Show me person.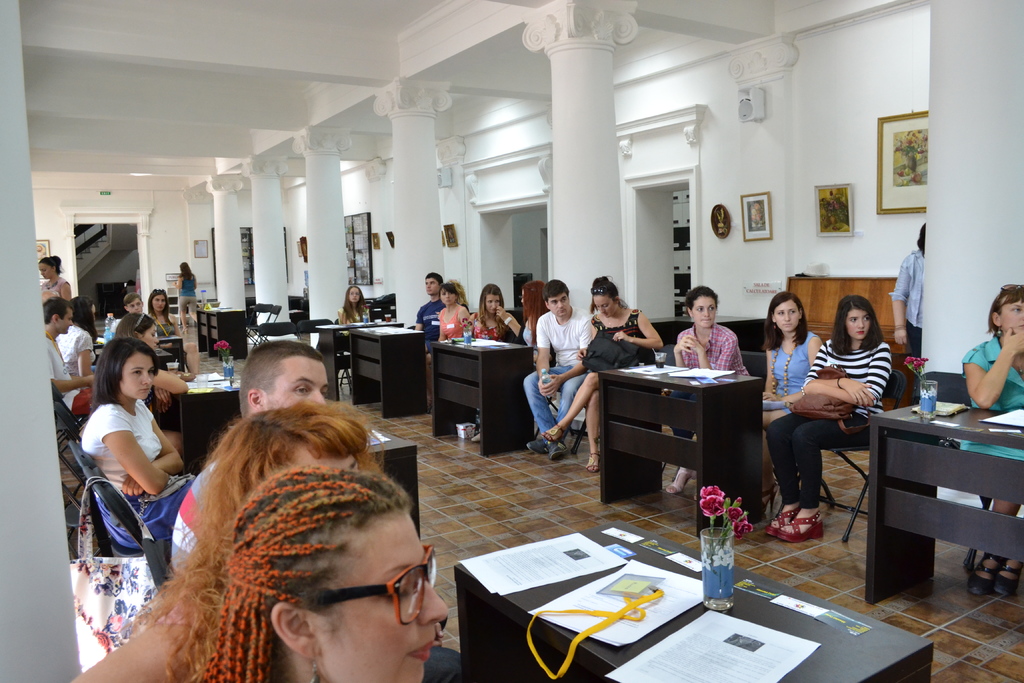
person is here: 44,305,108,407.
